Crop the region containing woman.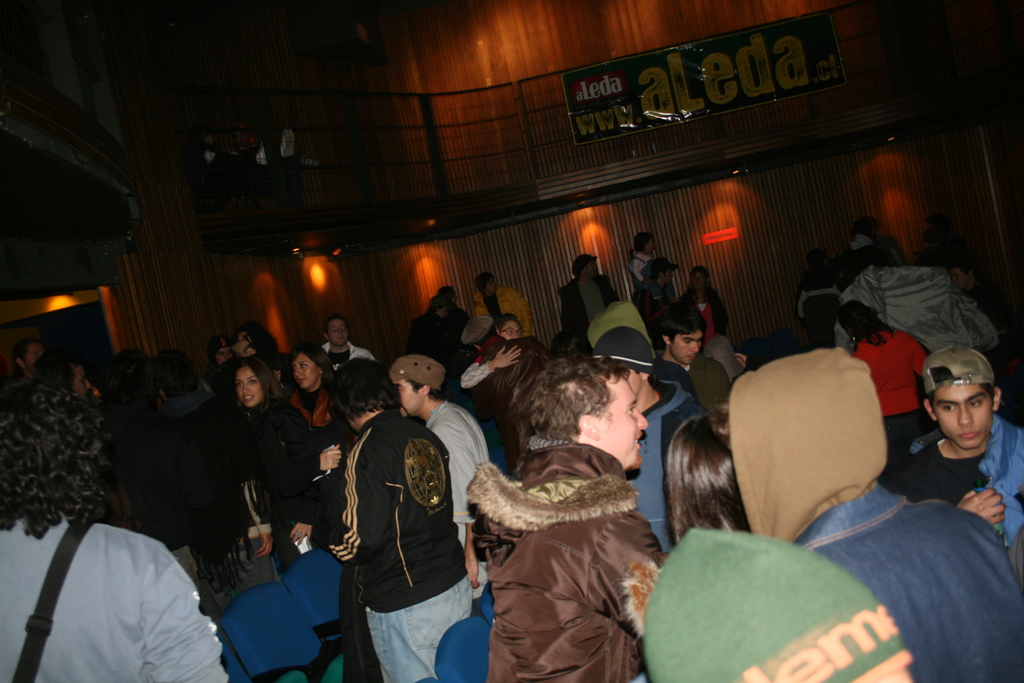
Crop region: region(849, 235, 893, 281).
